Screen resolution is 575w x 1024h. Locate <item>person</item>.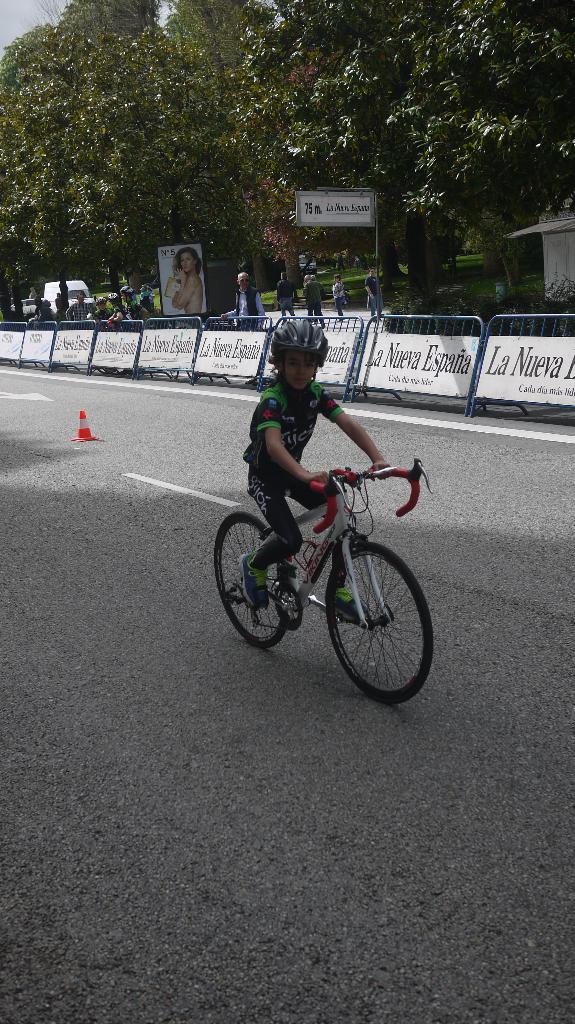
left=300, top=275, right=327, bottom=329.
